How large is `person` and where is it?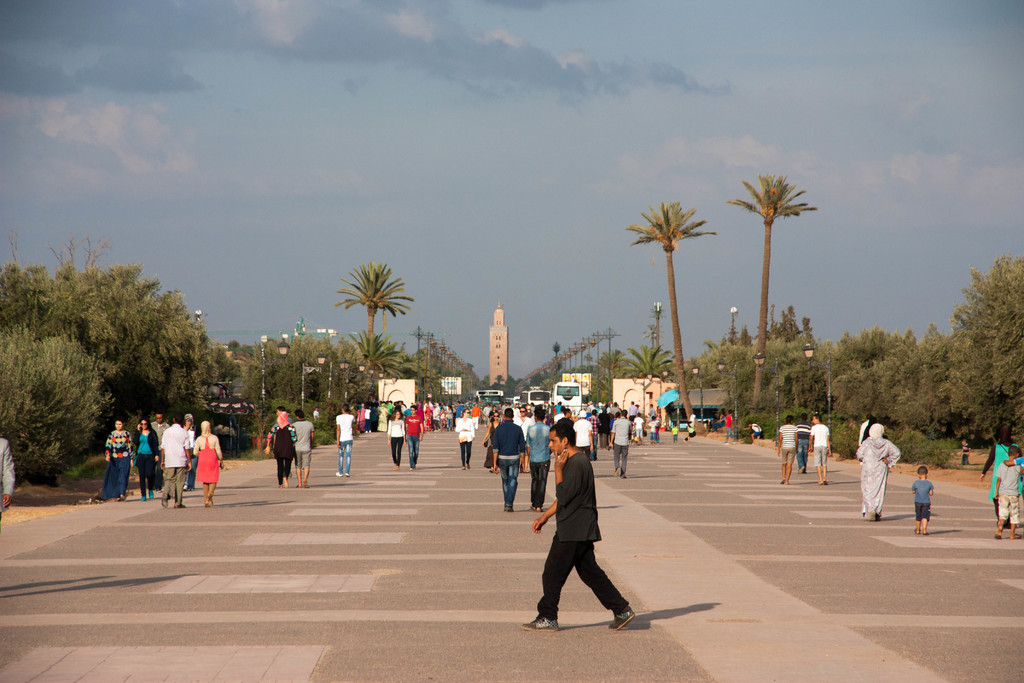
Bounding box: 855/425/899/522.
